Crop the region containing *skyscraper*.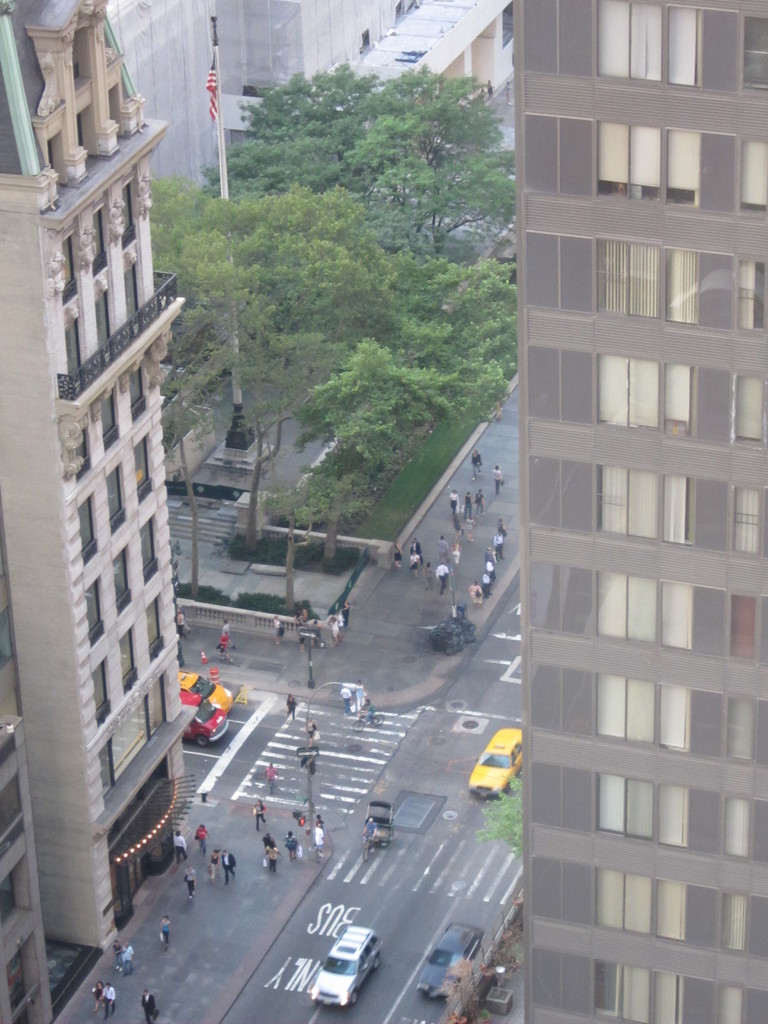
Crop region: 488/0/767/1023.
